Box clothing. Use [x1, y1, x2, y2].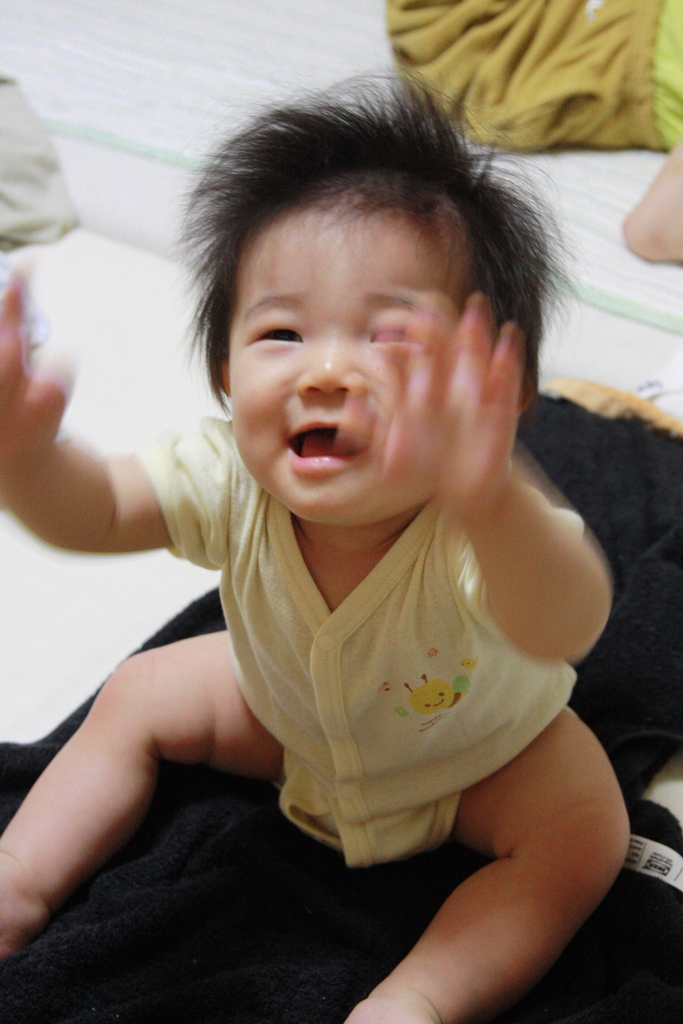
[139, 467, 611, 835].
